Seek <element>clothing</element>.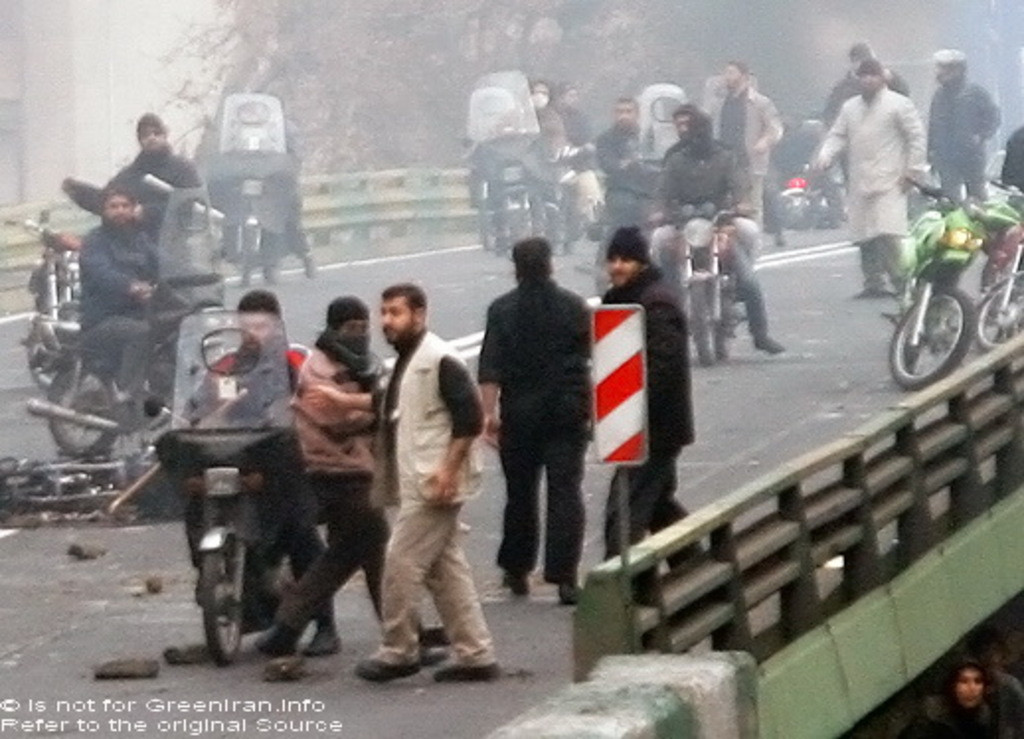
378:330:500:668.
